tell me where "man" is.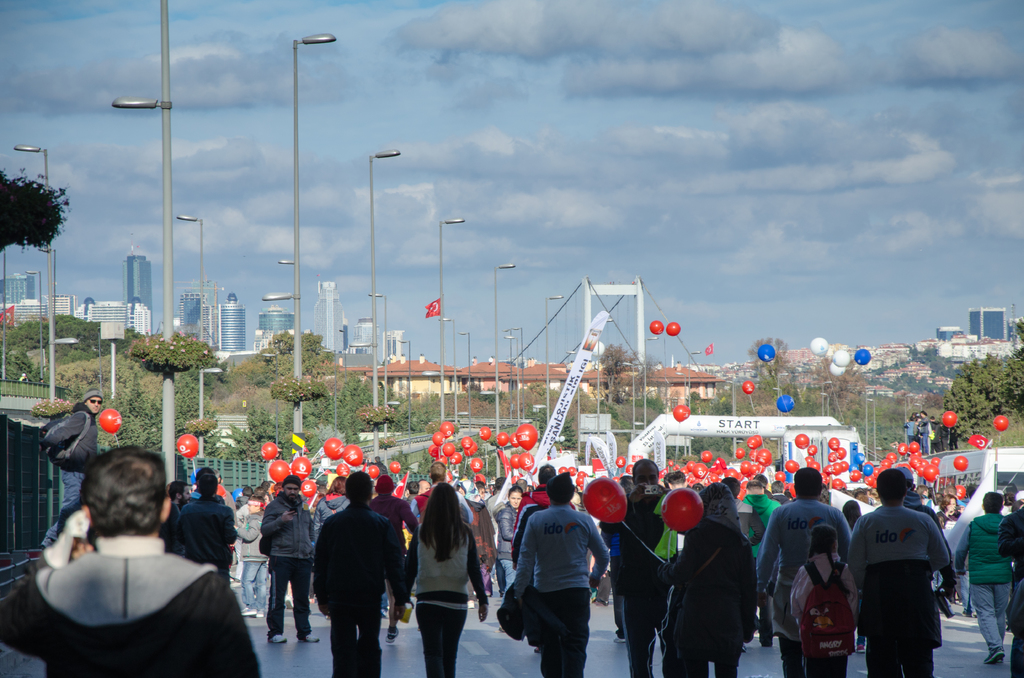
"man" is at rect(412, 464, 473, 521).
